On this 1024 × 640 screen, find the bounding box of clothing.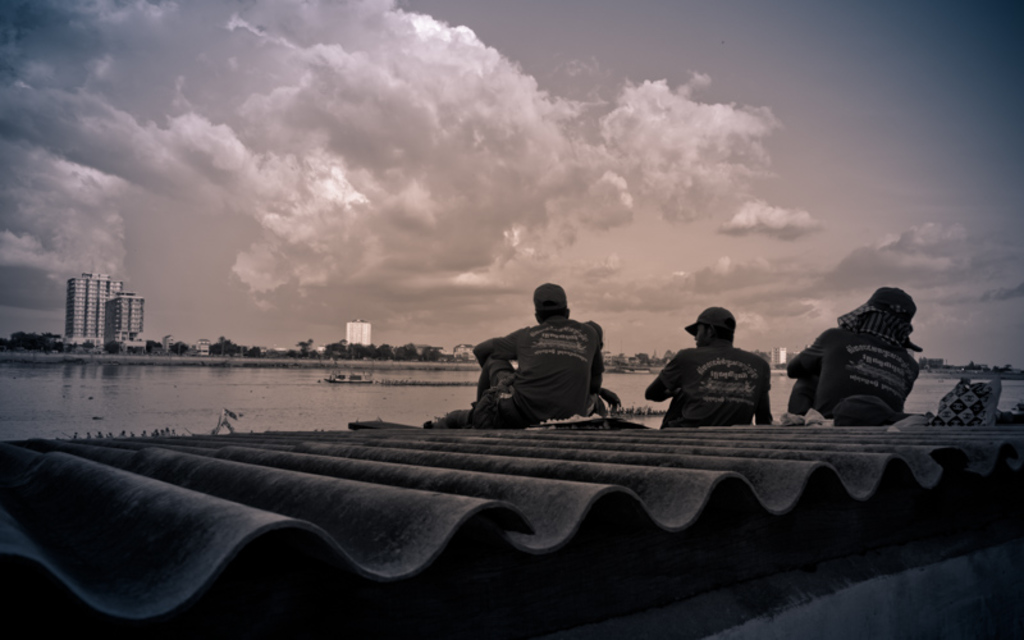
Bounding box: left=791, top=321, right=923, bottom=428.
